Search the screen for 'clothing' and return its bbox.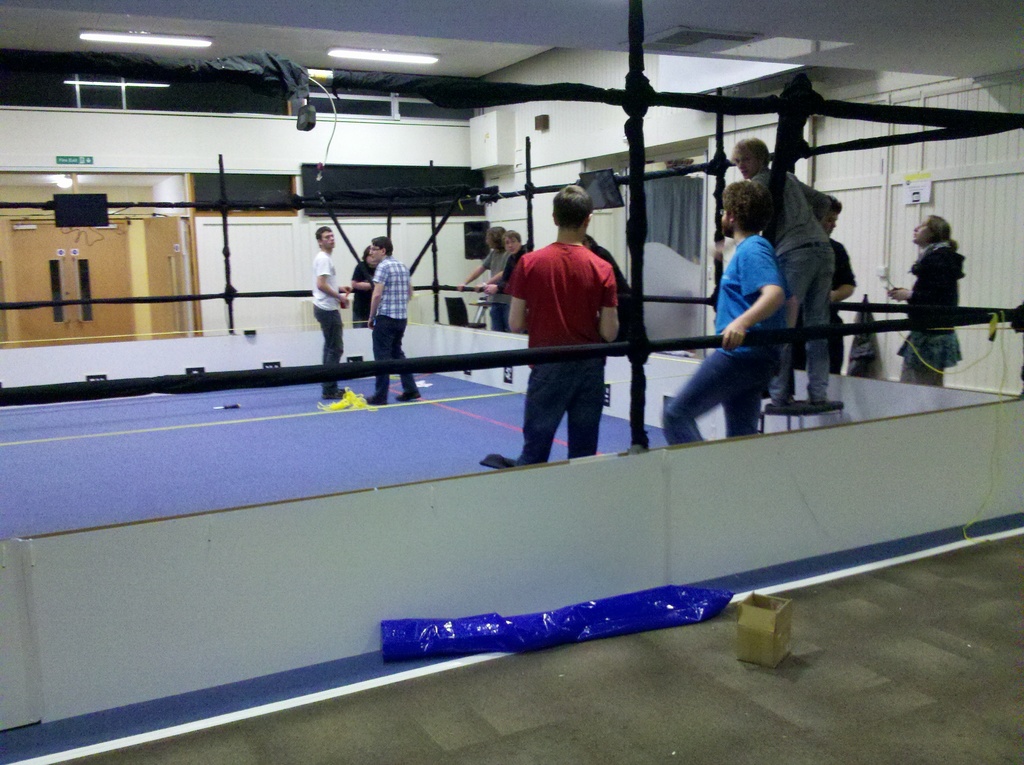
Found: (x1=895, y1=238, x2=964, y2=364).
